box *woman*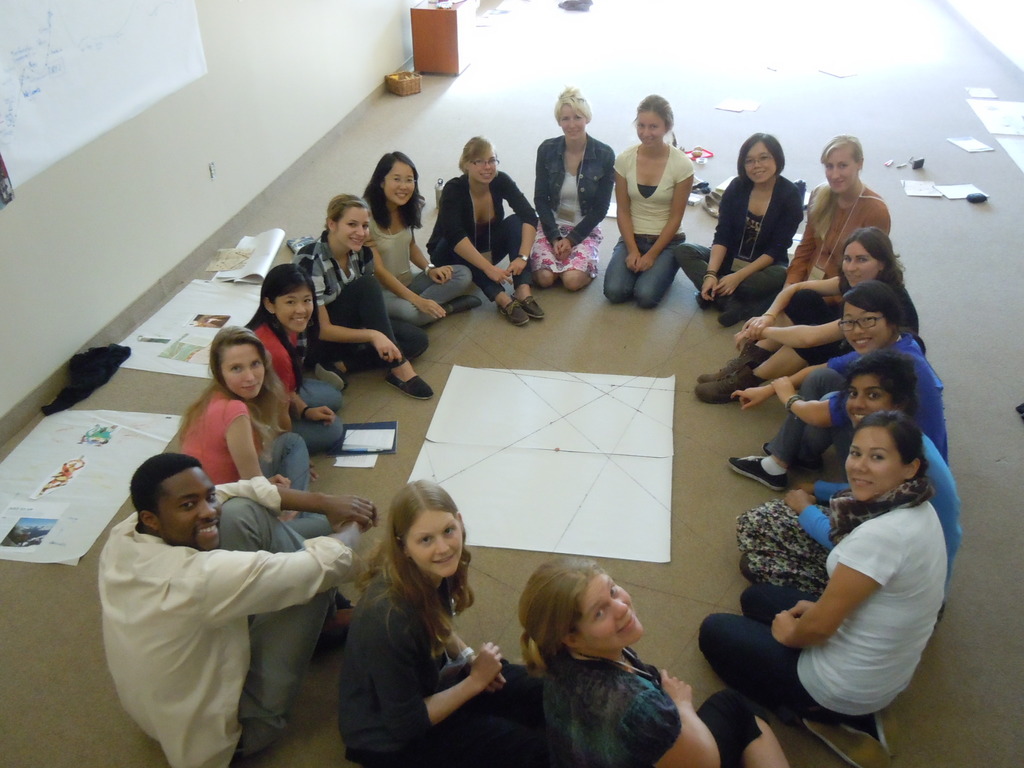
locate(364, 139, 489, 325)
